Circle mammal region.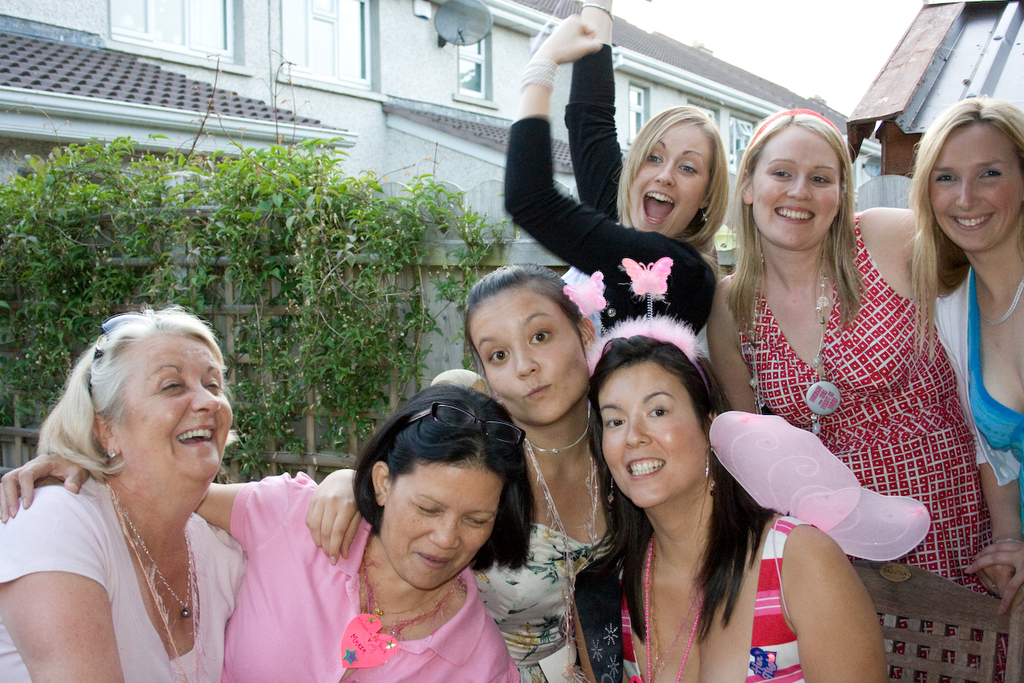
Region: crop(0, 380, 538, 682).
